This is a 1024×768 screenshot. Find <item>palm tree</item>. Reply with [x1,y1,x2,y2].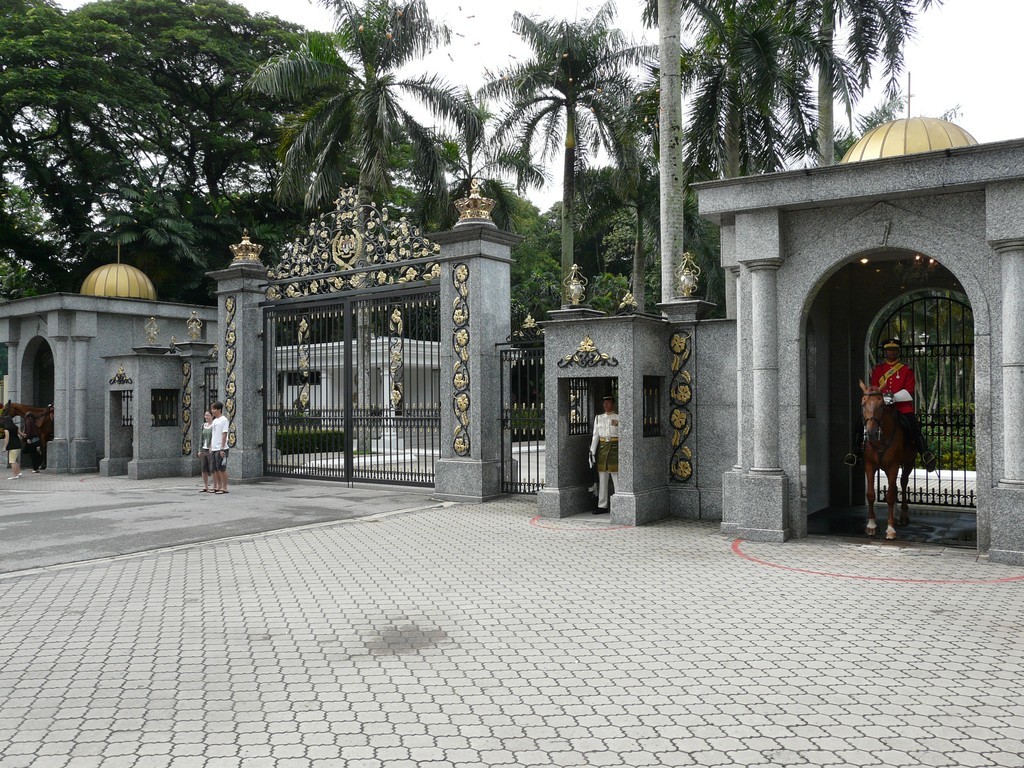
[260,0,422,261].
